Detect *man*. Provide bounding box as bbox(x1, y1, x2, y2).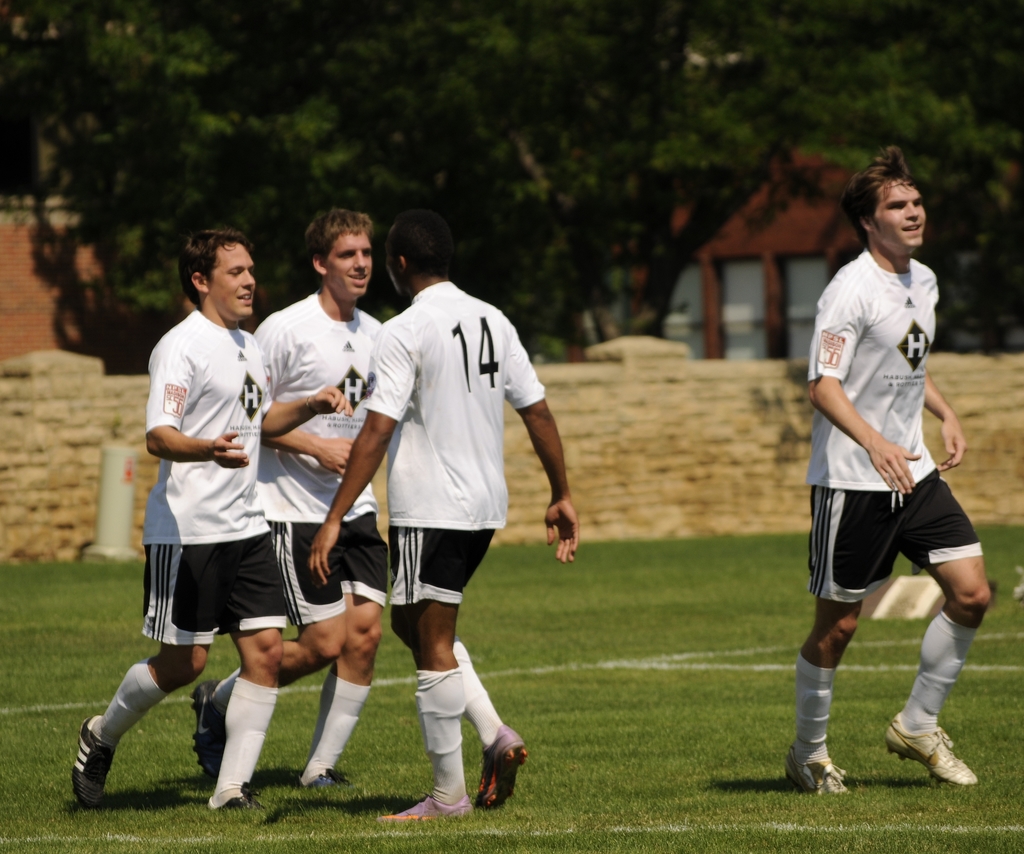
bbox(57, 230, 360, 814).
